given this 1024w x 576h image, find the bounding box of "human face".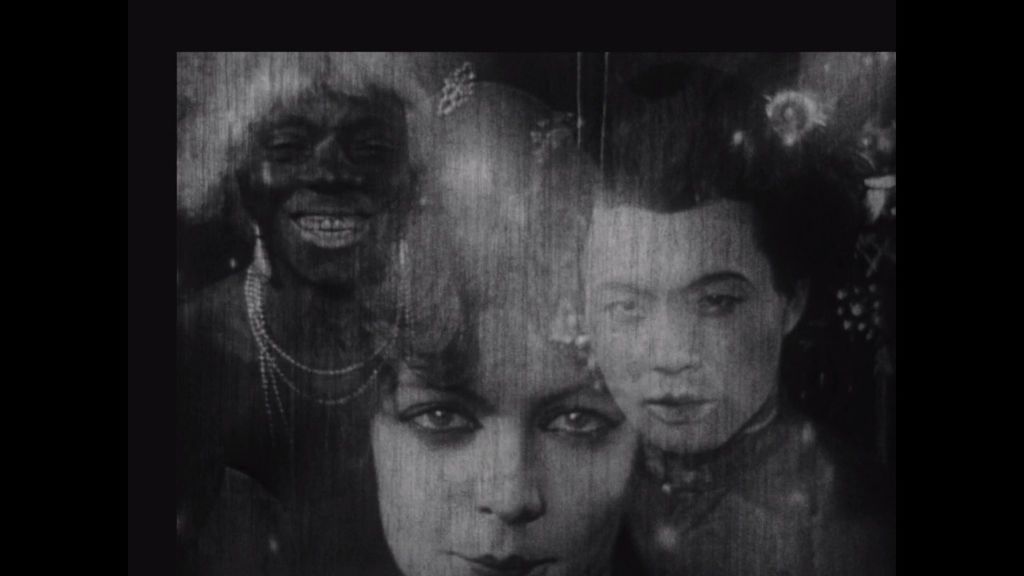
[236,74,414,284].
